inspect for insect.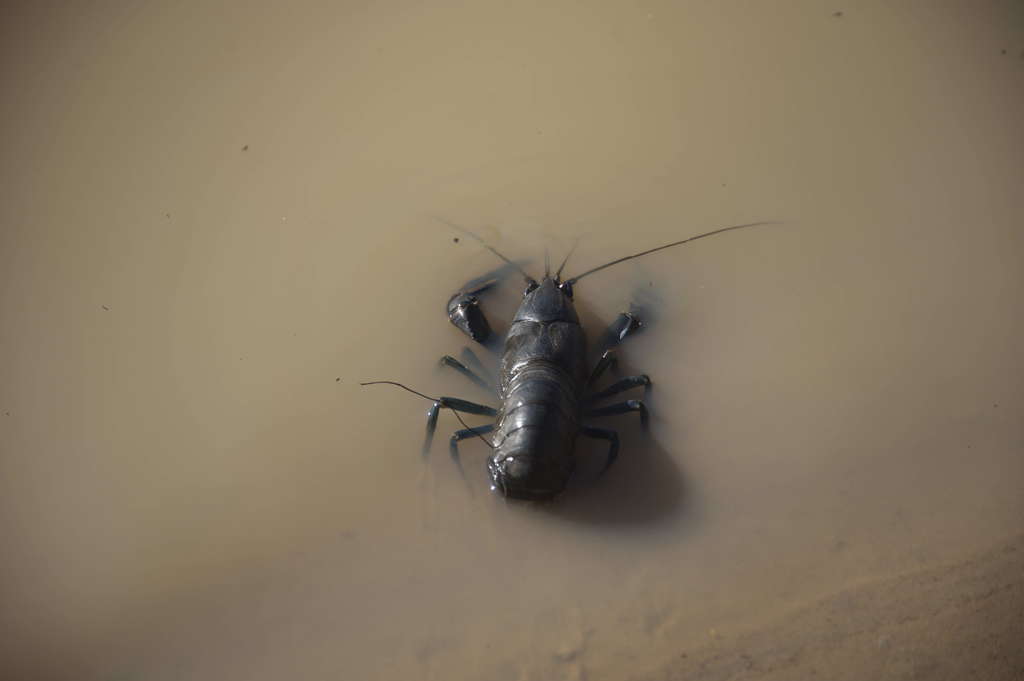
Inspection: {"x1": 356, "y1": 212, "x2": 778, "y2": 506}.
